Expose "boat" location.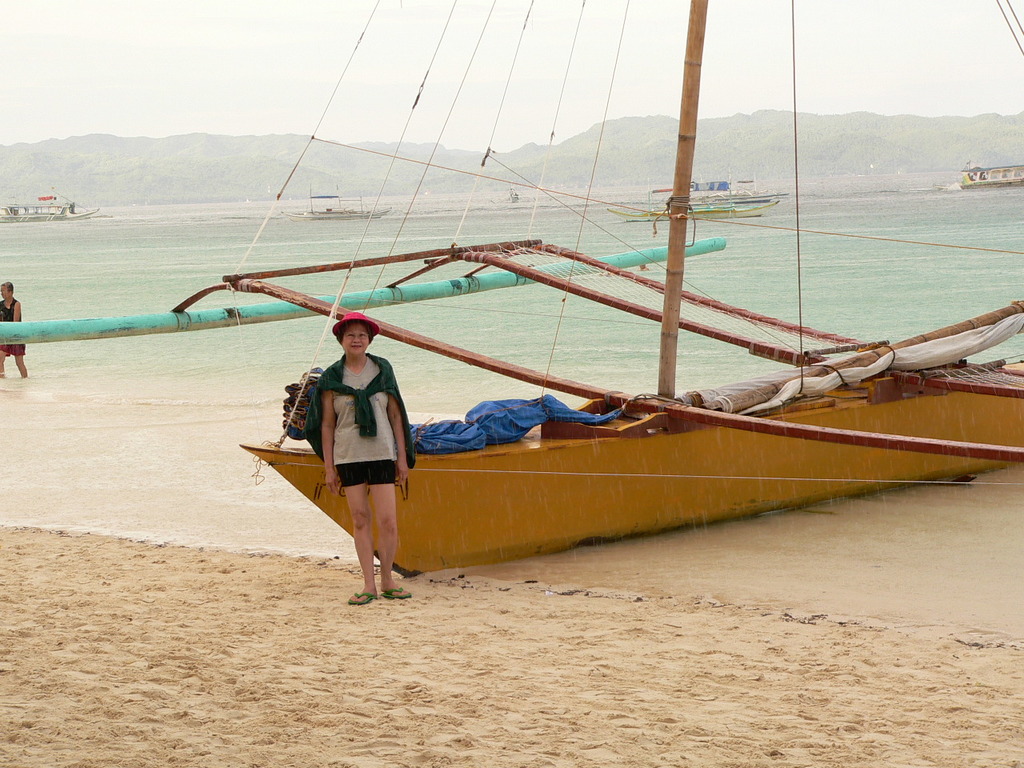
Exposed at 0, 188, 98, 224.
